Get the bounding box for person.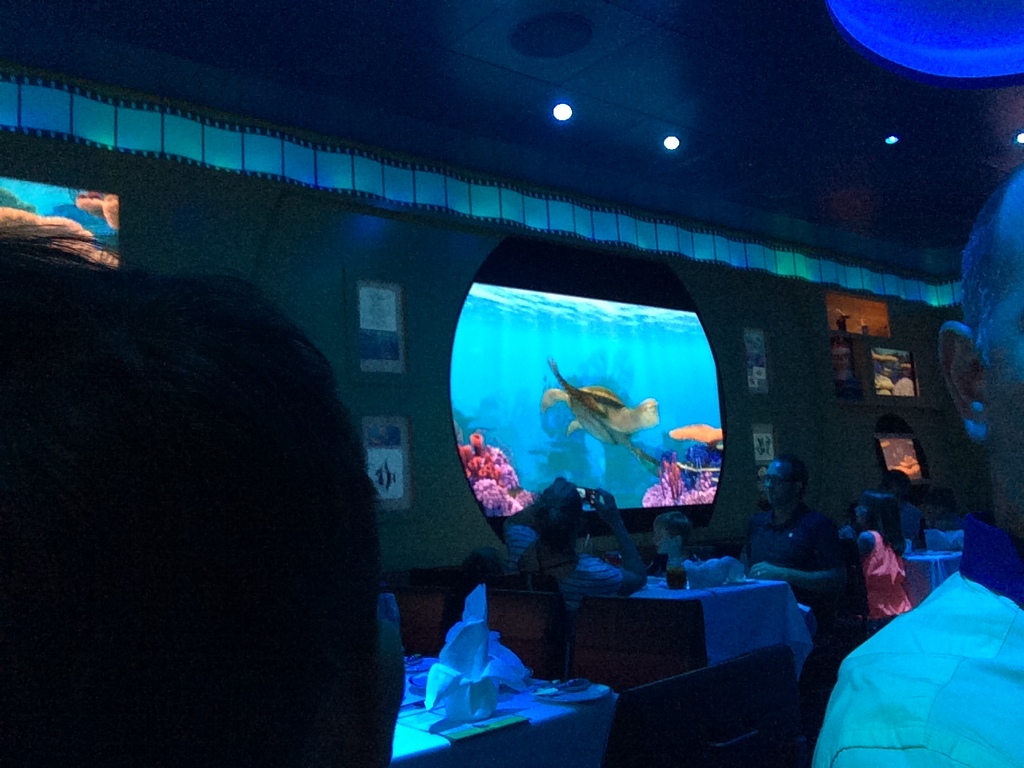
738:454:854:694.
